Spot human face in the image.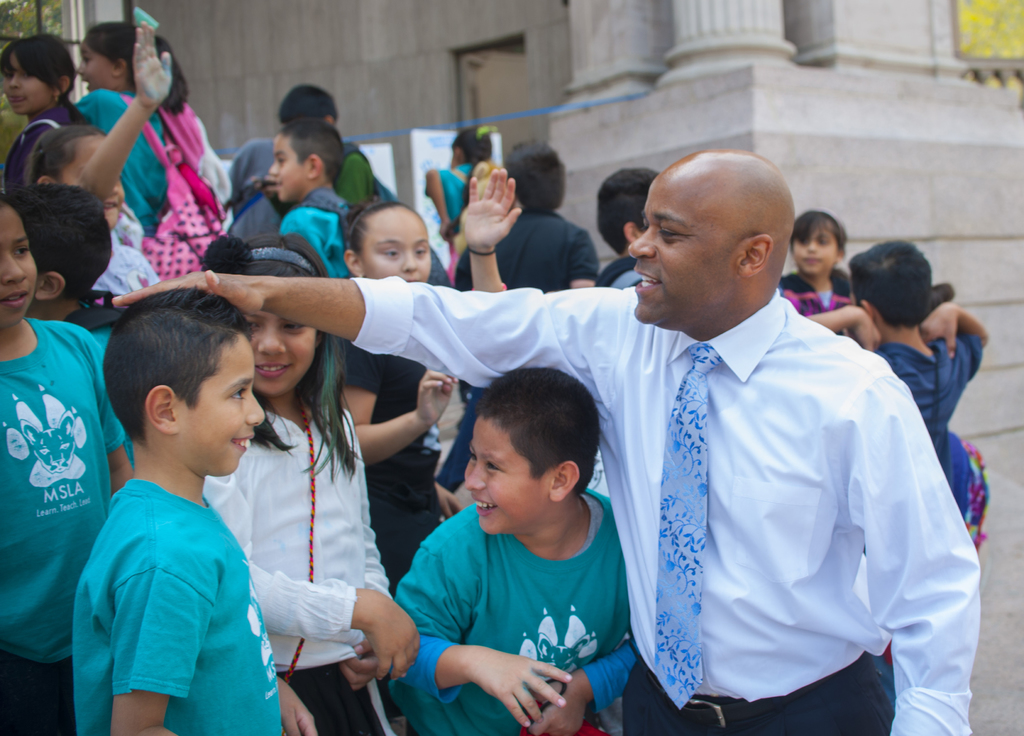
human face found at (172, 337, 269, 476).
